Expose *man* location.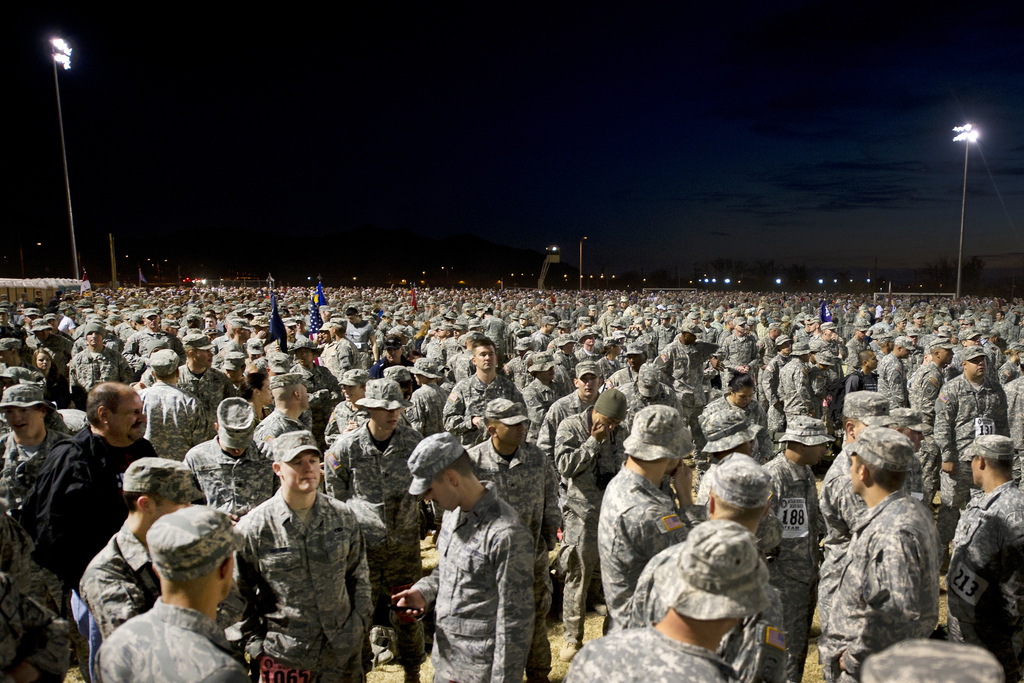
Exposed at l=406, t=443, r=549, b=681.
